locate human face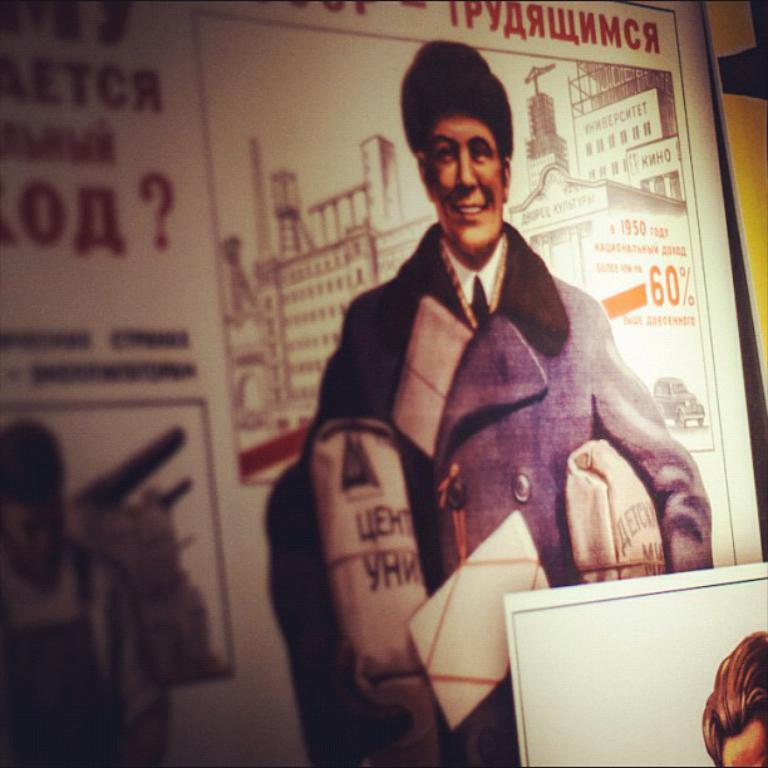
<box>722,727,767,767</box>
